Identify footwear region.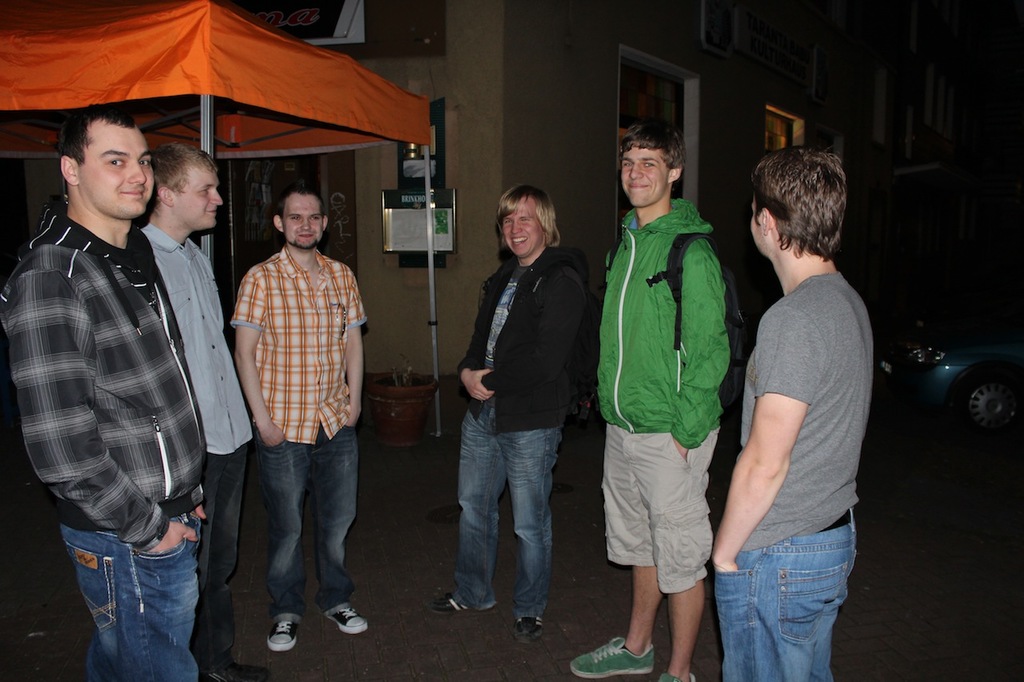
Region: bbox=(514, 613, 541, 640).
